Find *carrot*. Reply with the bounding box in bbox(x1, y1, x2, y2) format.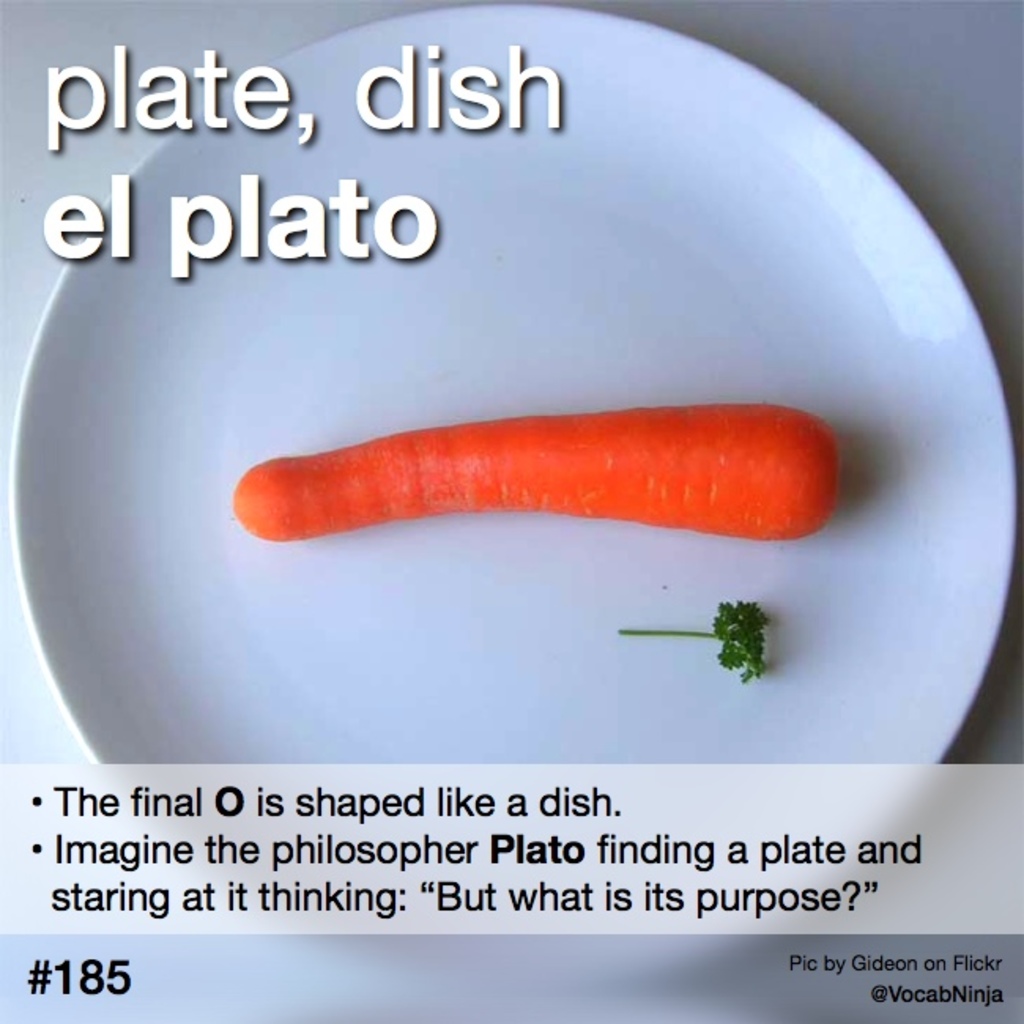
bbox(230, 397, 844, 544).
